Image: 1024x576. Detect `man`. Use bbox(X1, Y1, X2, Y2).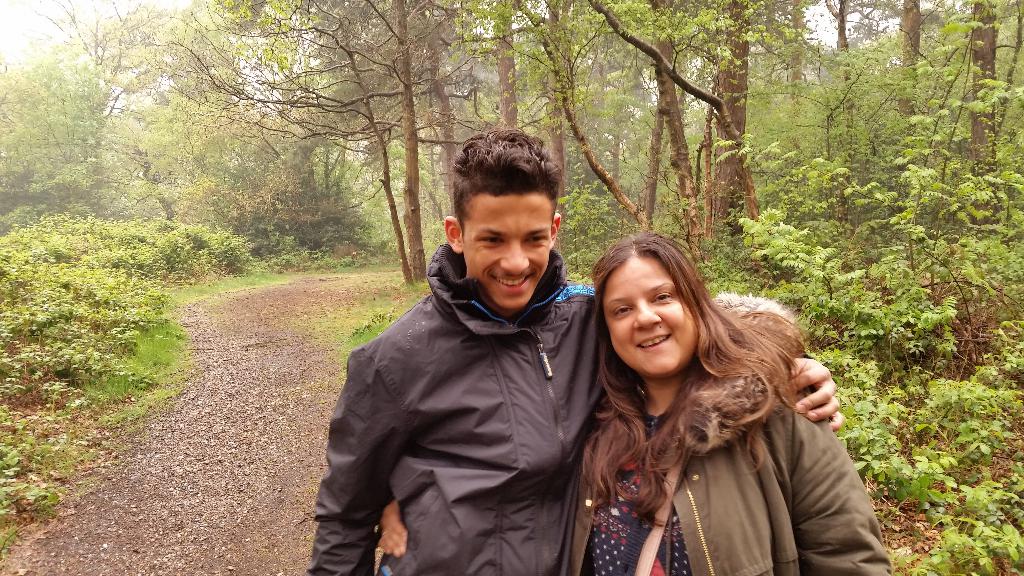
bbox(305, 127, 843, 575).
